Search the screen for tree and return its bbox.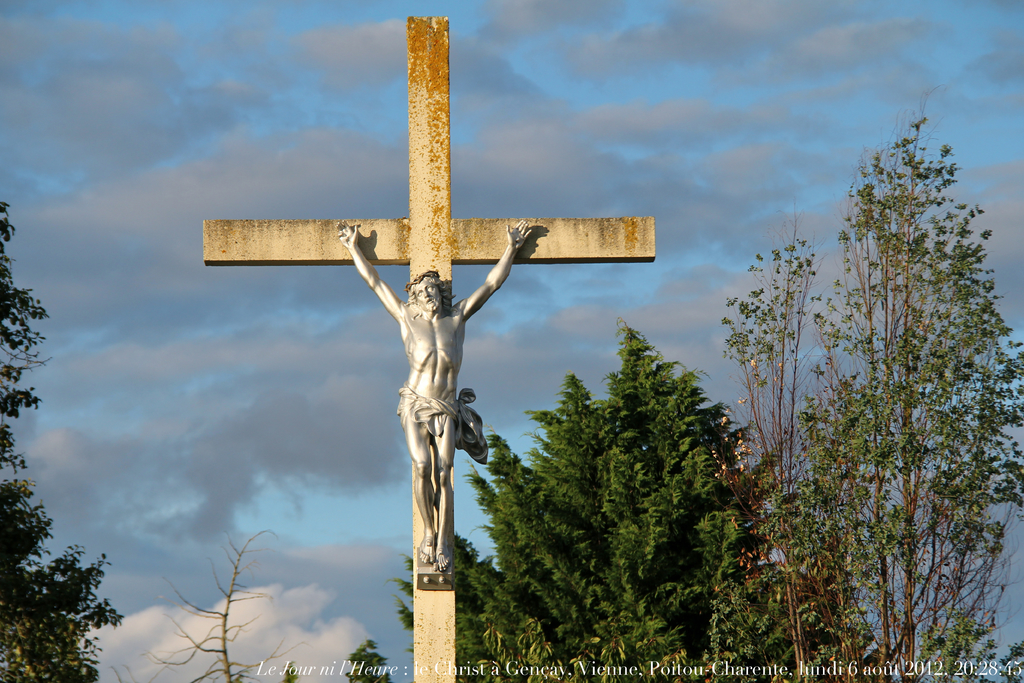
Found: detection(343, 637, 399, 682).
